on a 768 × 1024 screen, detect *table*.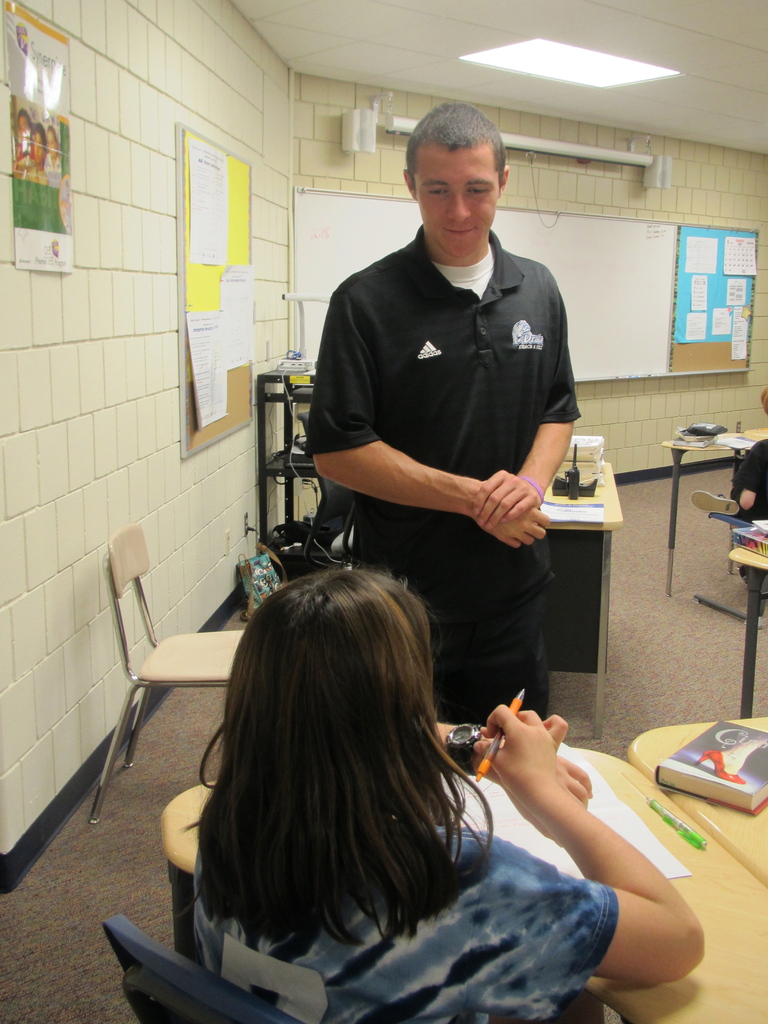
box(541, 460, 625, 673).
